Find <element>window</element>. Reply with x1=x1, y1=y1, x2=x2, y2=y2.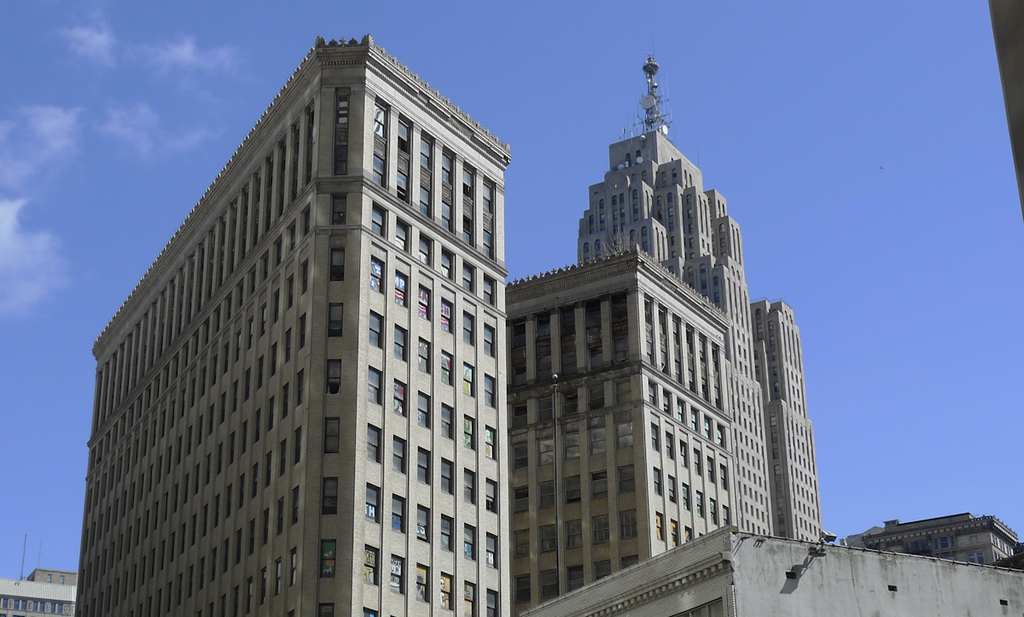
x1=331, y1=189, x2=346, y2=223.
